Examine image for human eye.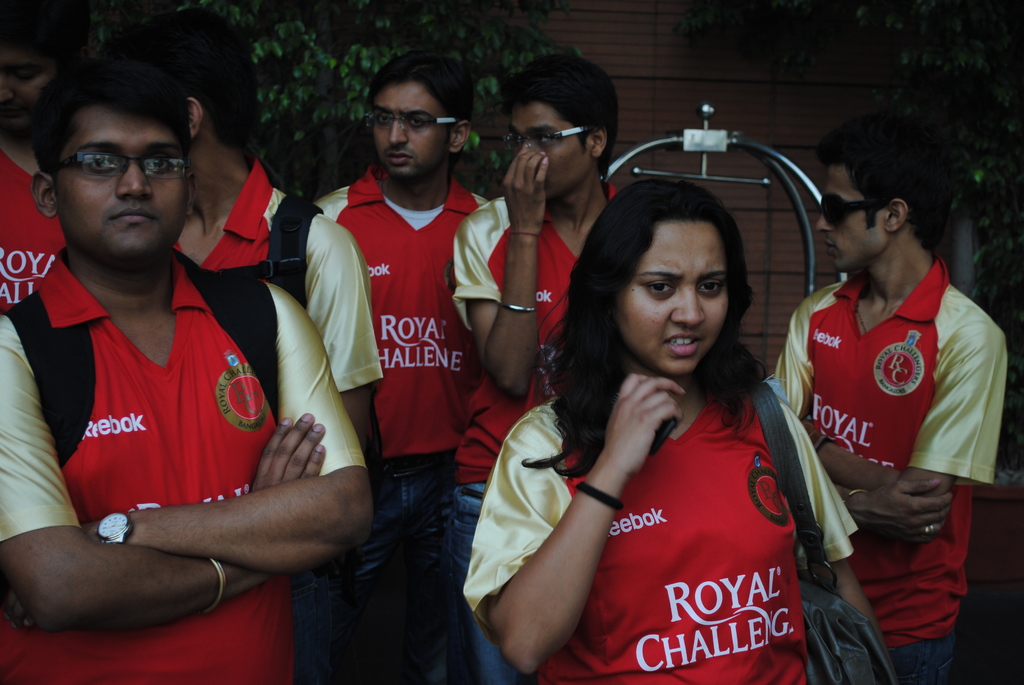
Examination result: box(535, 129, 560, 149).
